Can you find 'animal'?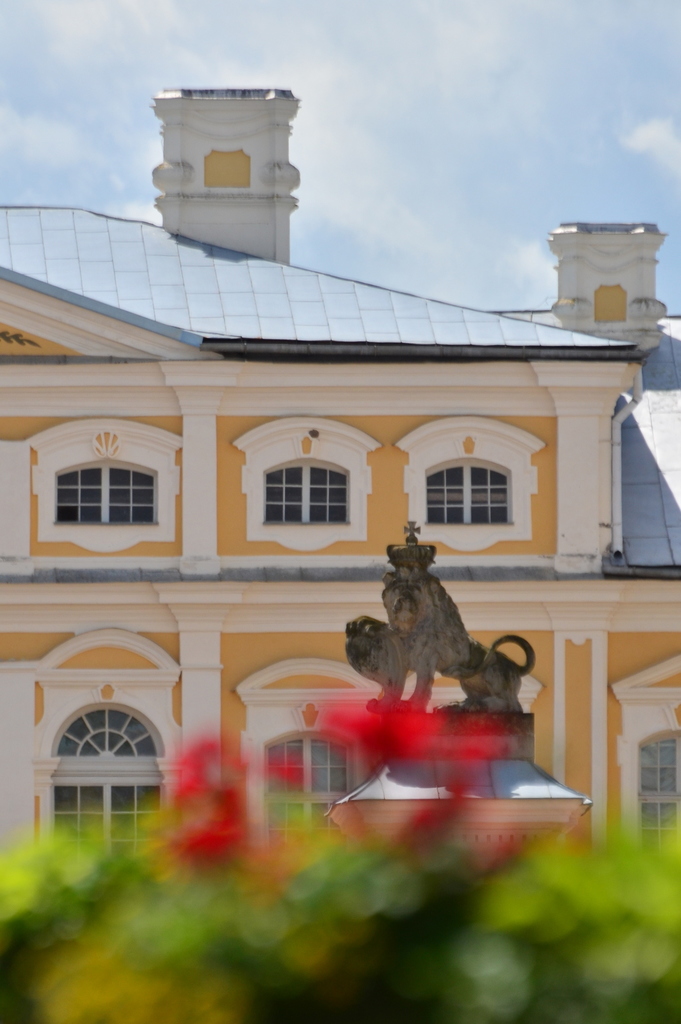
Yes, bounding box: 334 610 541 719.
